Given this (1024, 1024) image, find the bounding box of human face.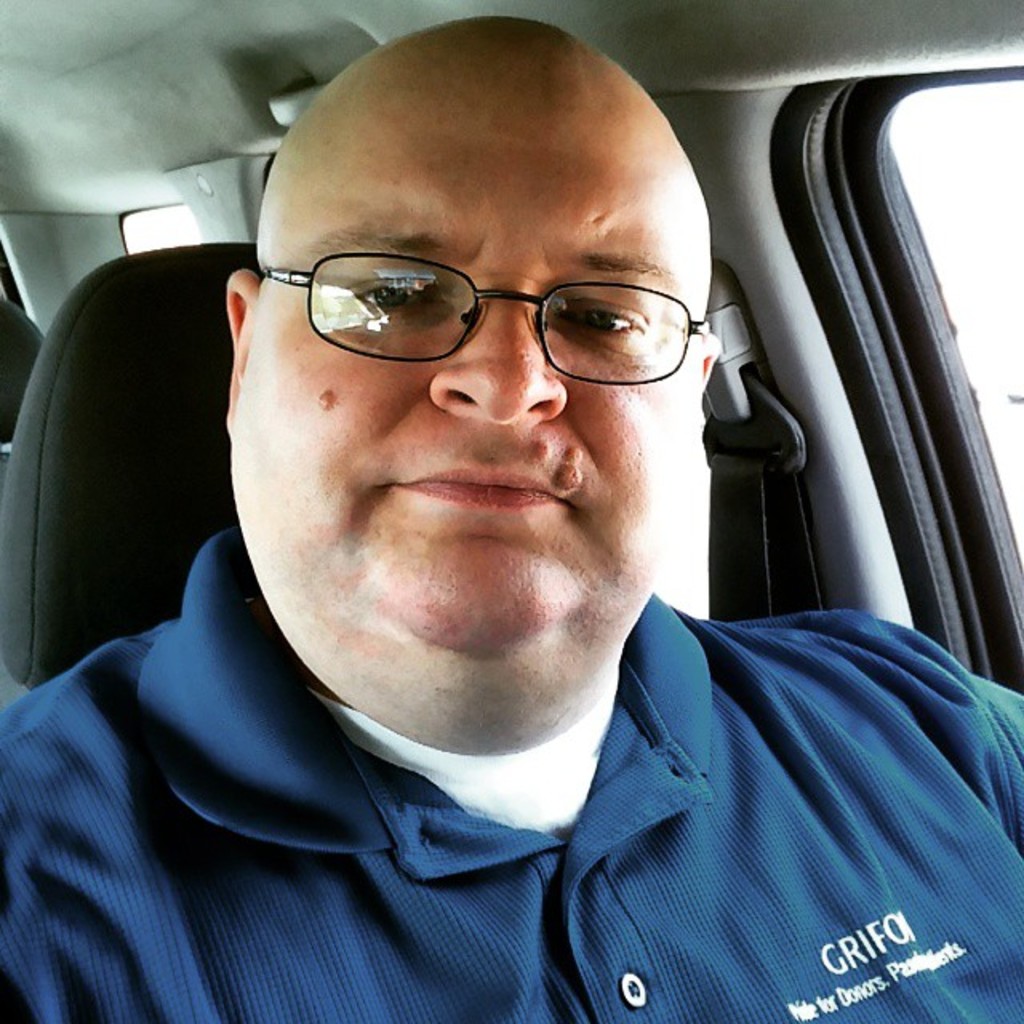
<region>232, 38, 704, 650</region>.
